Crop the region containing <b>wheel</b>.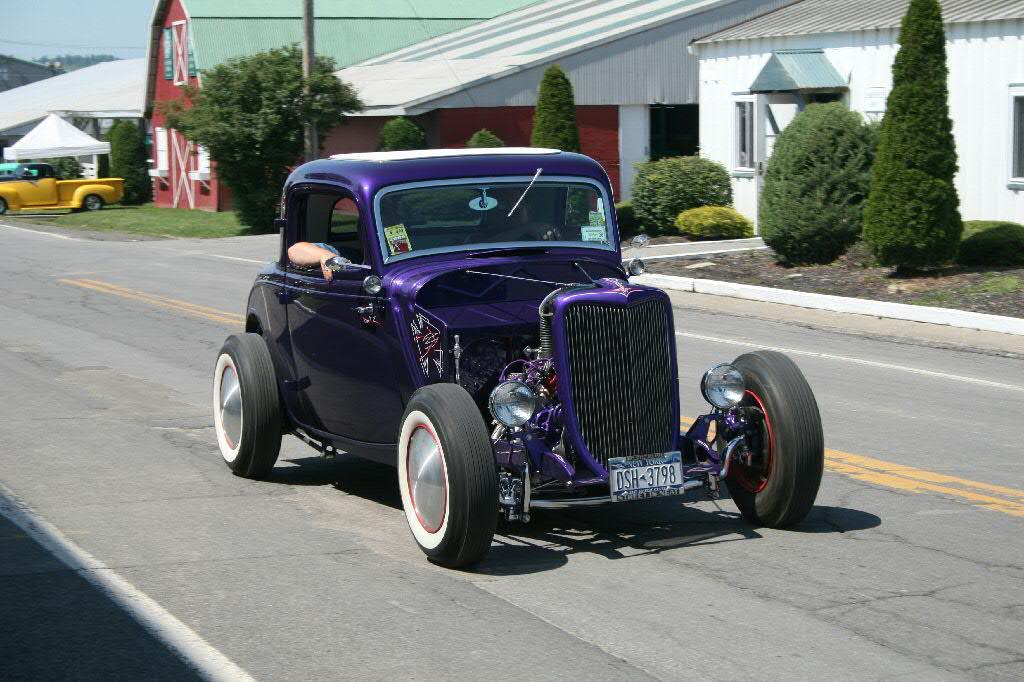
Crop region: [705,346,816,525].
